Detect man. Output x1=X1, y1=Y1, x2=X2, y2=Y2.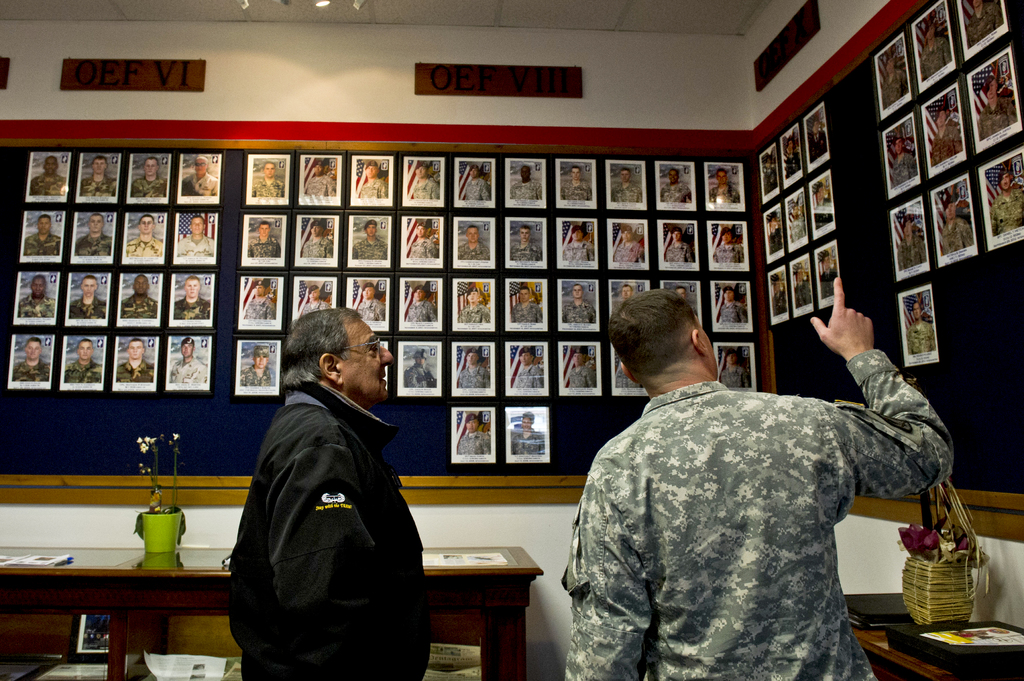
x1=64, y1=340, x2=101, y2=381.
